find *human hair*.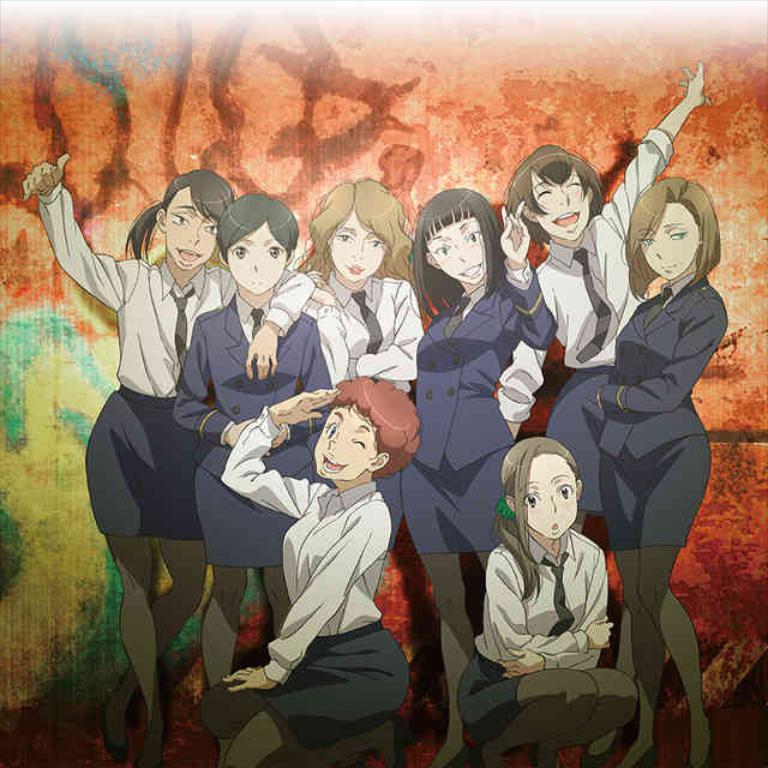
(x1=125, y1=167, x2=236, y2=264).
